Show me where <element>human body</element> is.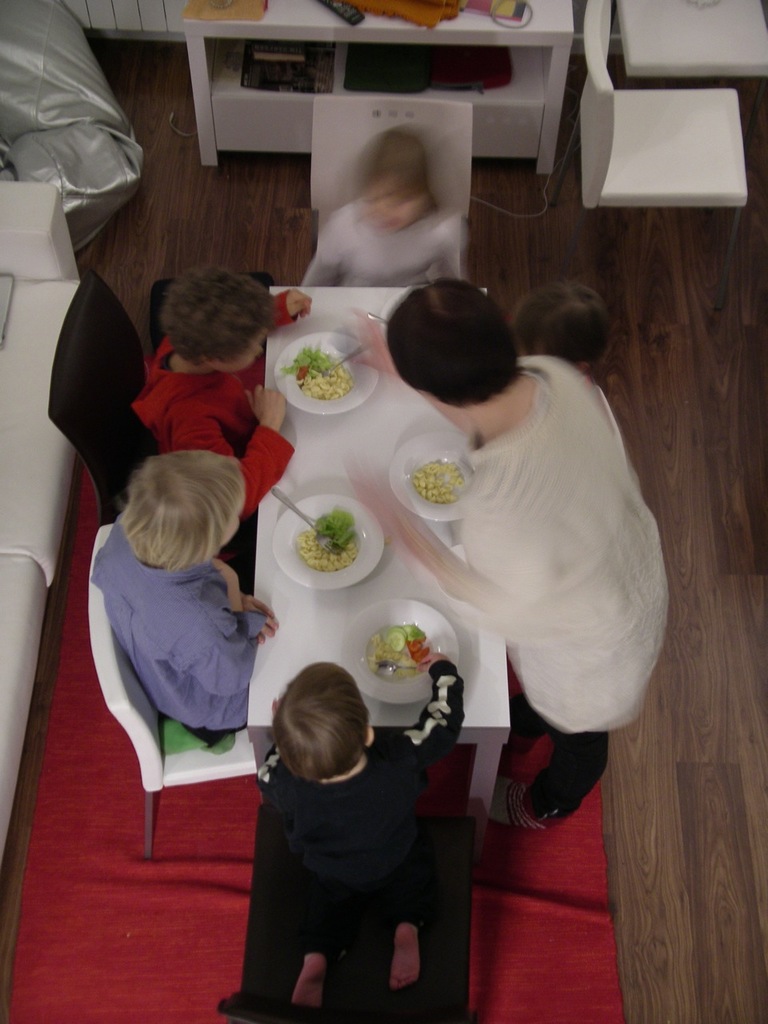
<element>human body</element> is at 88,518,282,735.
